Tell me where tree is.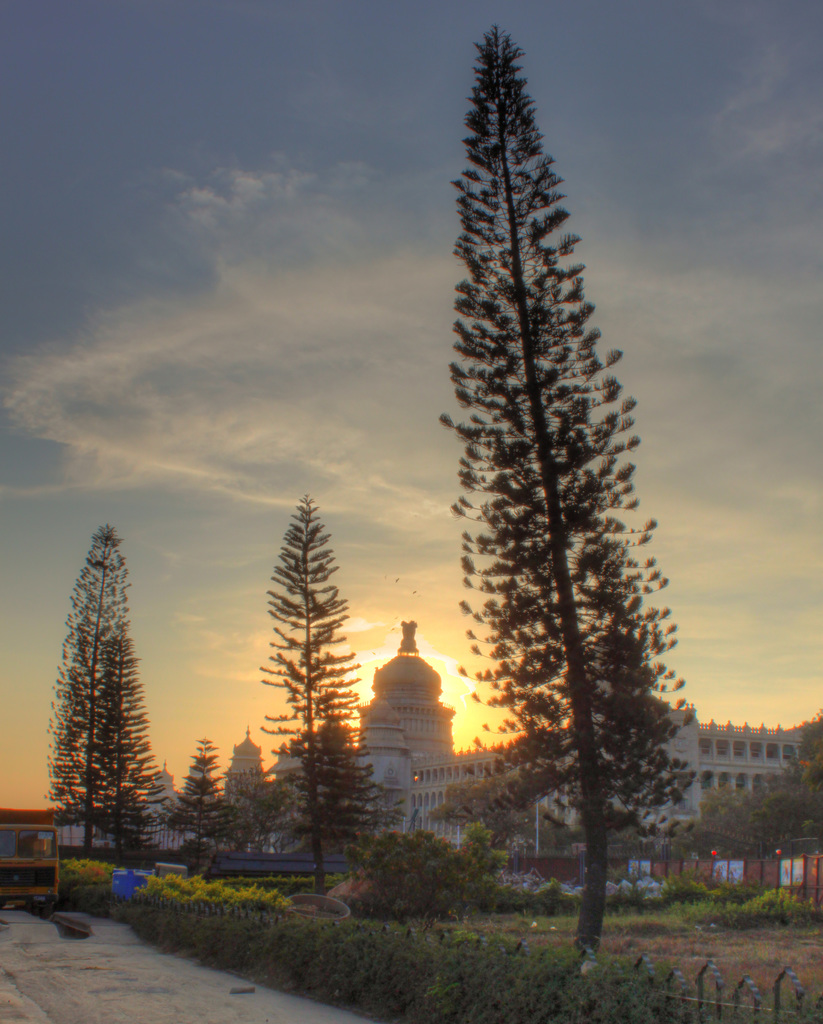
tree is at rect(680, 721, 822, 868).
